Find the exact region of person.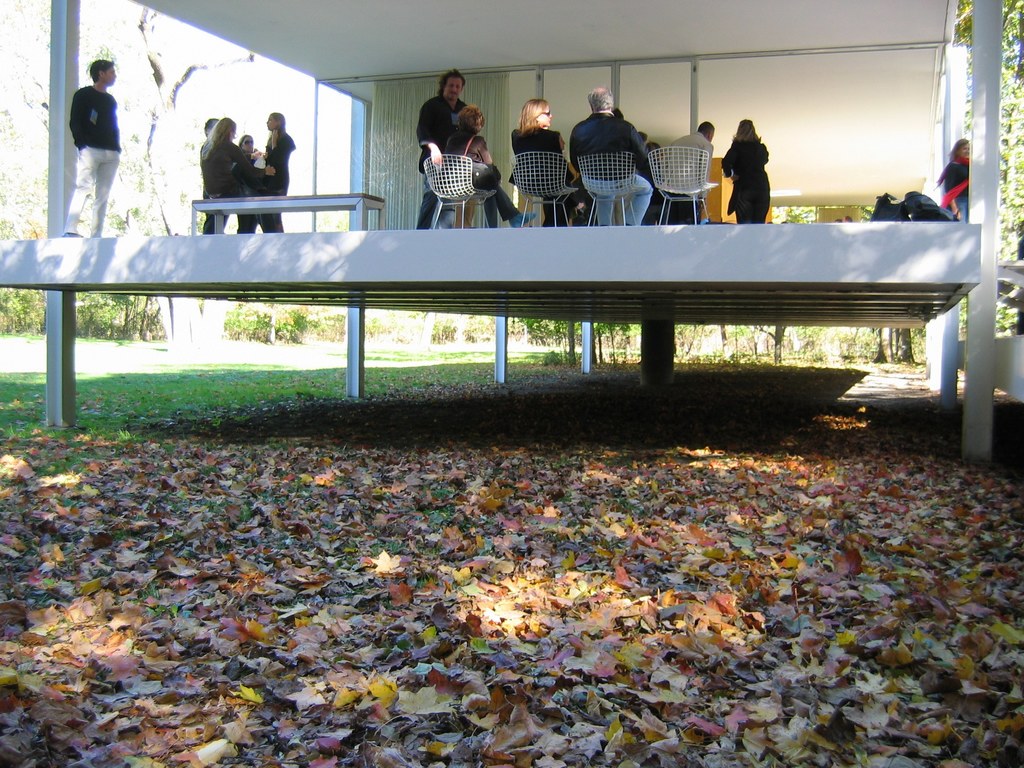
Exact region: bbox(568, 86, 659, 230).
